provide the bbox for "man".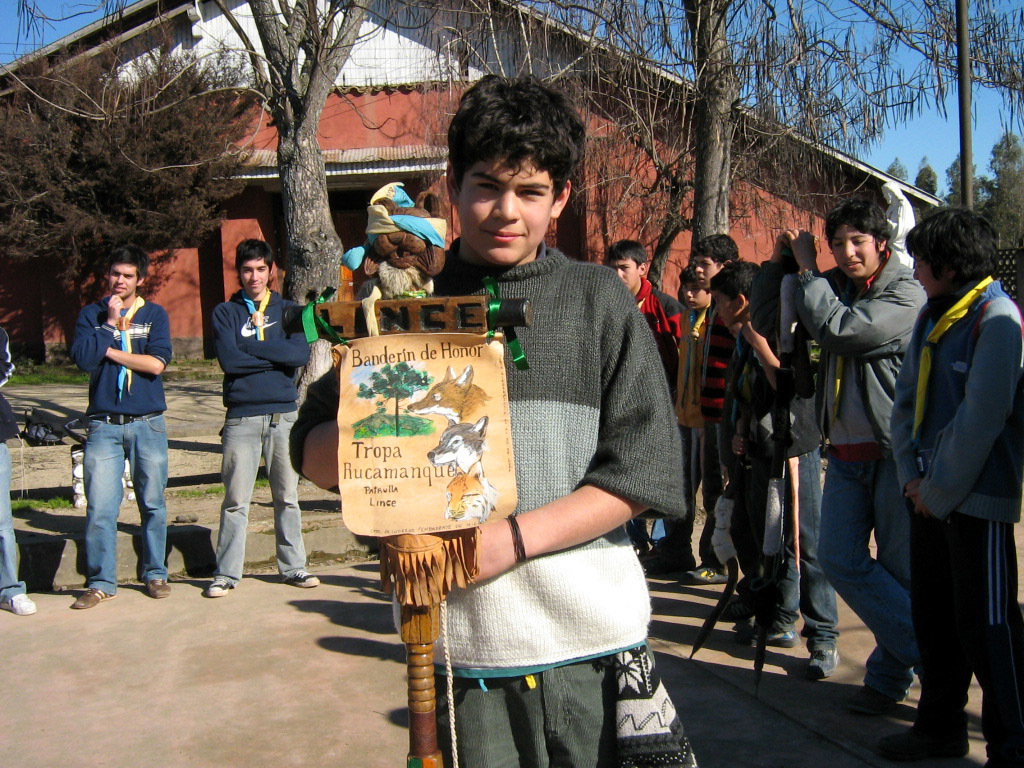
<bbox>77, 256, 180, 595</bbox>.
